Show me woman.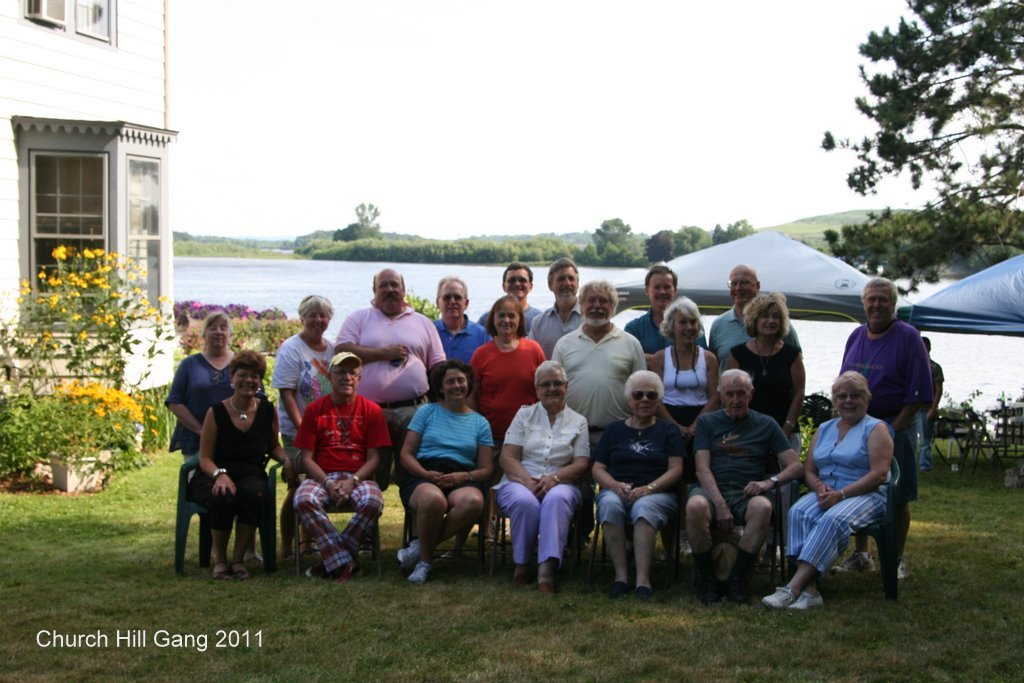
woman is here: x1=396, y1=360, x2=496, y2=587.
